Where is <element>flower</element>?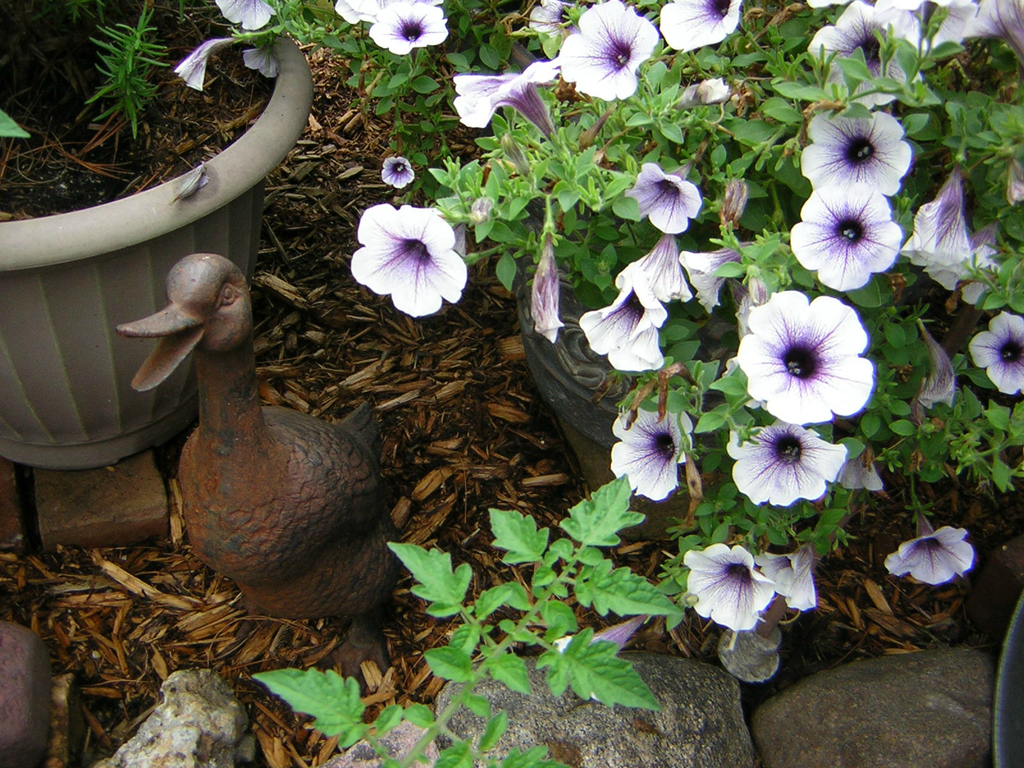
[672,230,785,317].
